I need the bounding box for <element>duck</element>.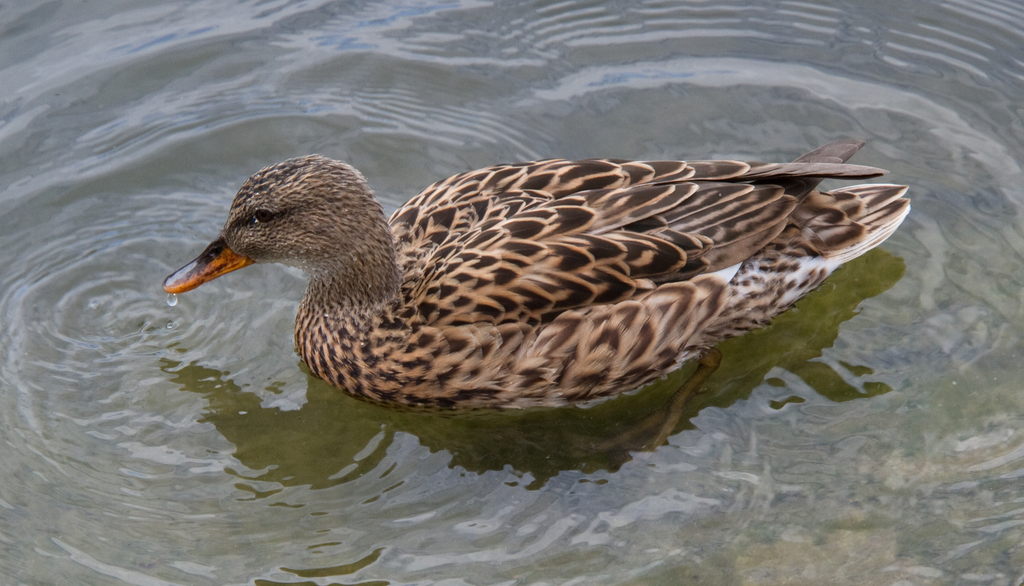
Here it is: box(168, 144, 950, 428).
